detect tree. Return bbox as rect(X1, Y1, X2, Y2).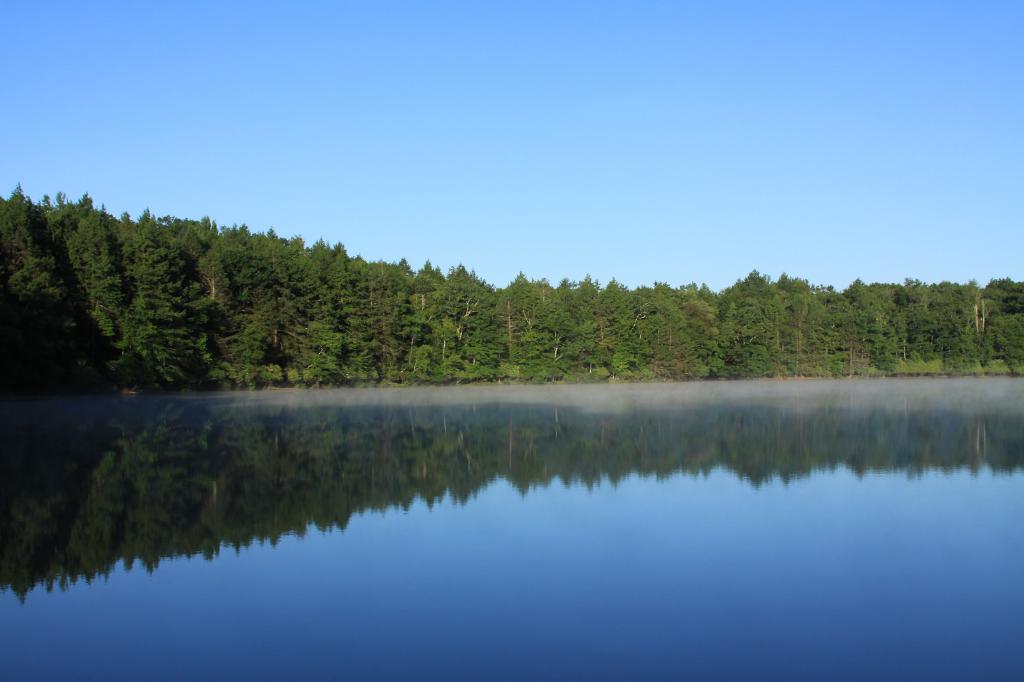
rect(0, 177, 65, 338).
